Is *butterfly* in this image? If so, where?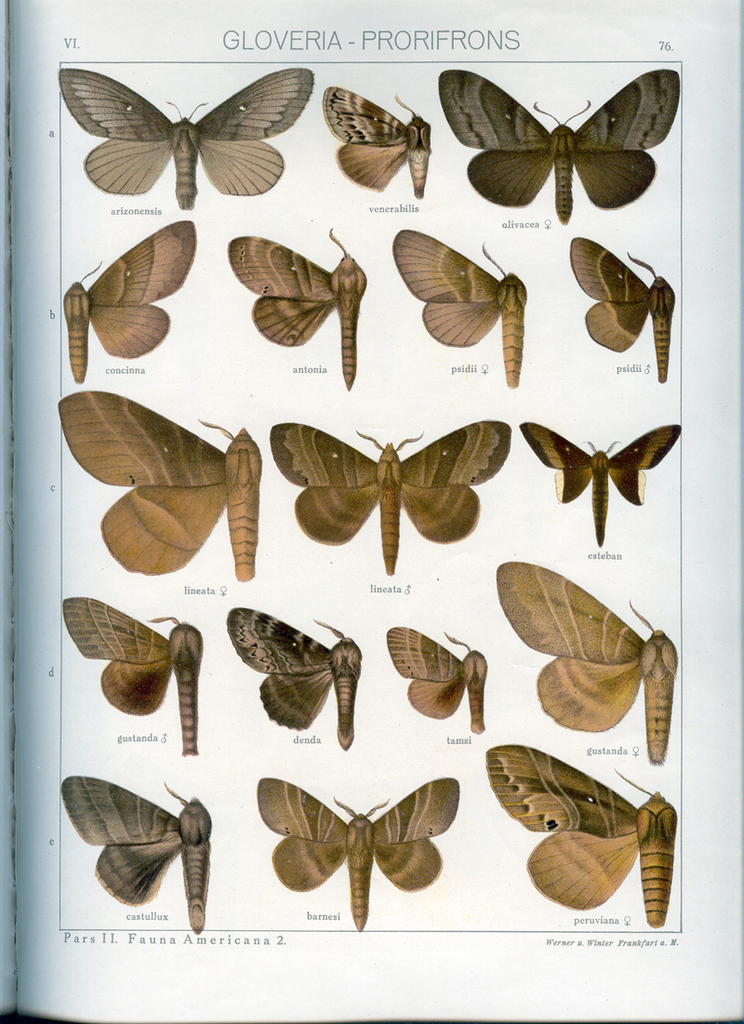
Yes, at bbox=[383, 618, 495, 745].
